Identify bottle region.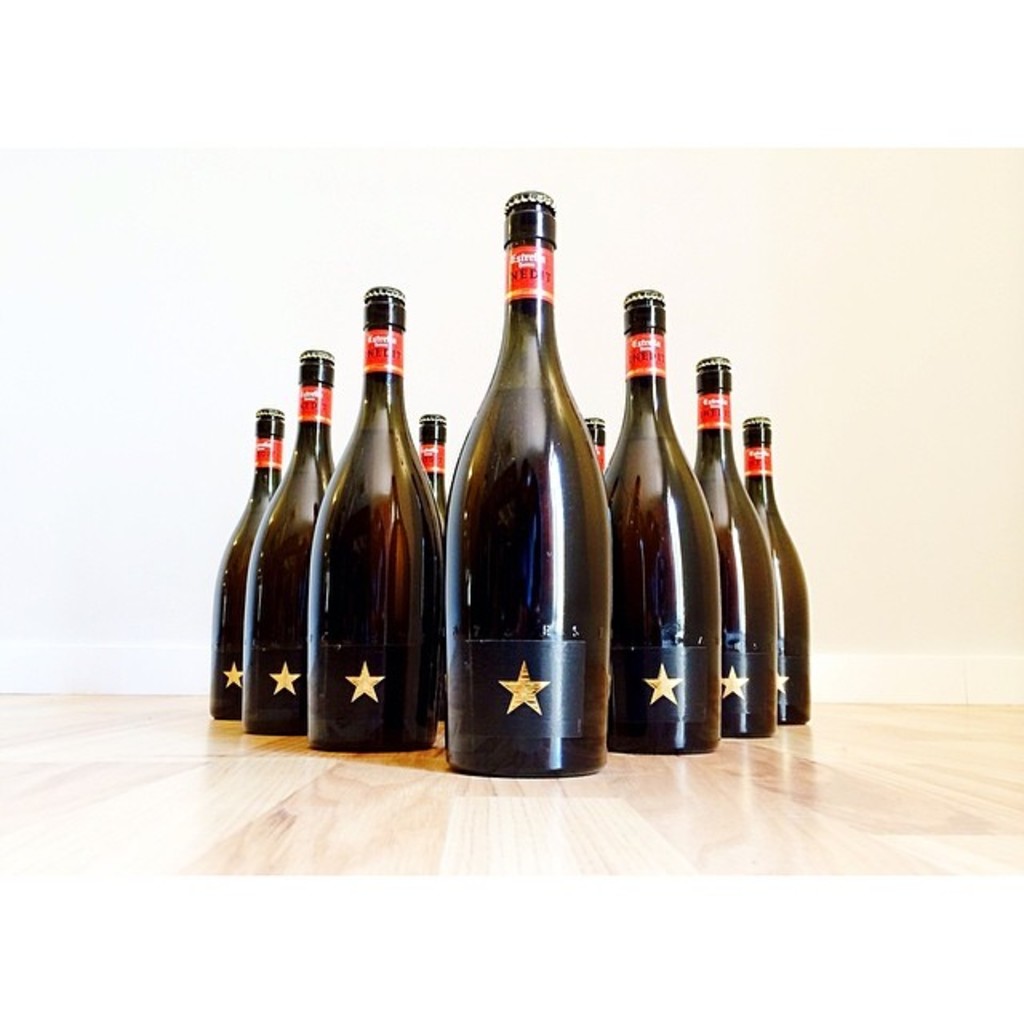
Region: Rect(312, 286, 440, 750).
